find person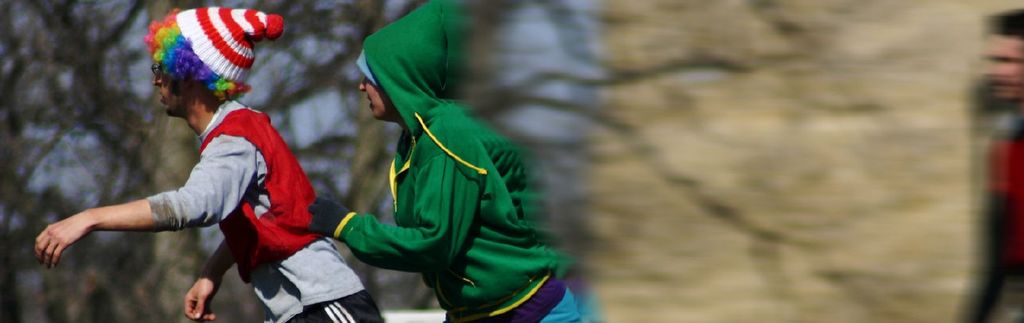
{"left": 69, "top": 20, "right": 353, "bottom": 322}
